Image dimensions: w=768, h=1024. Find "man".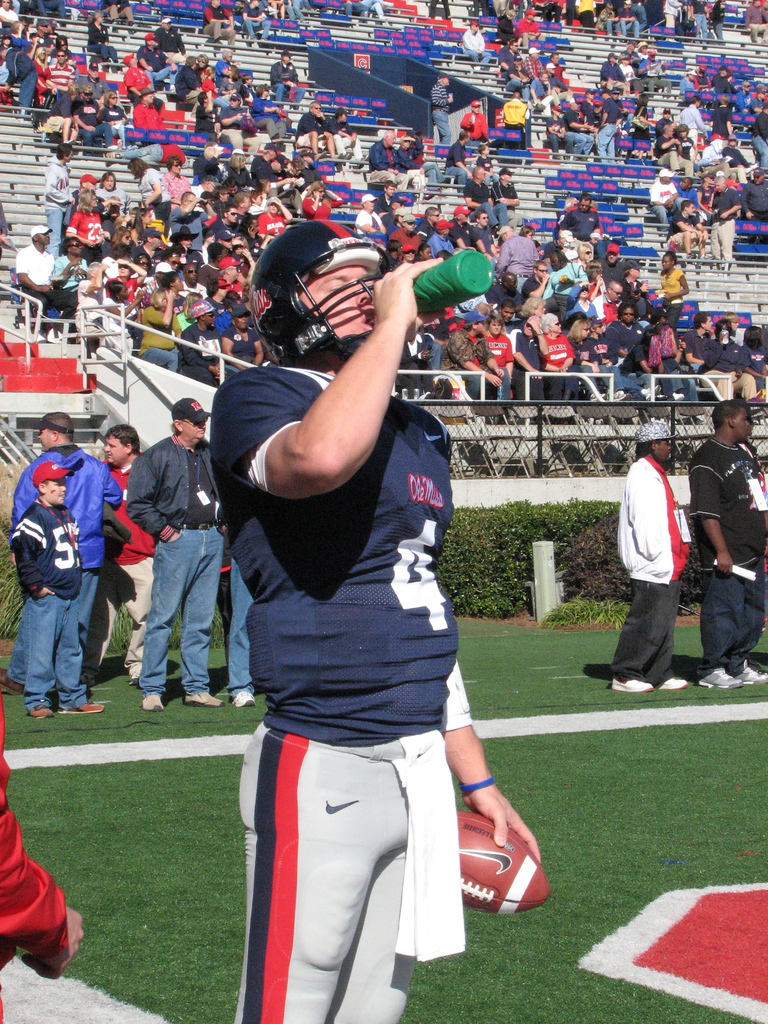
(671, 200, 709, 260).
